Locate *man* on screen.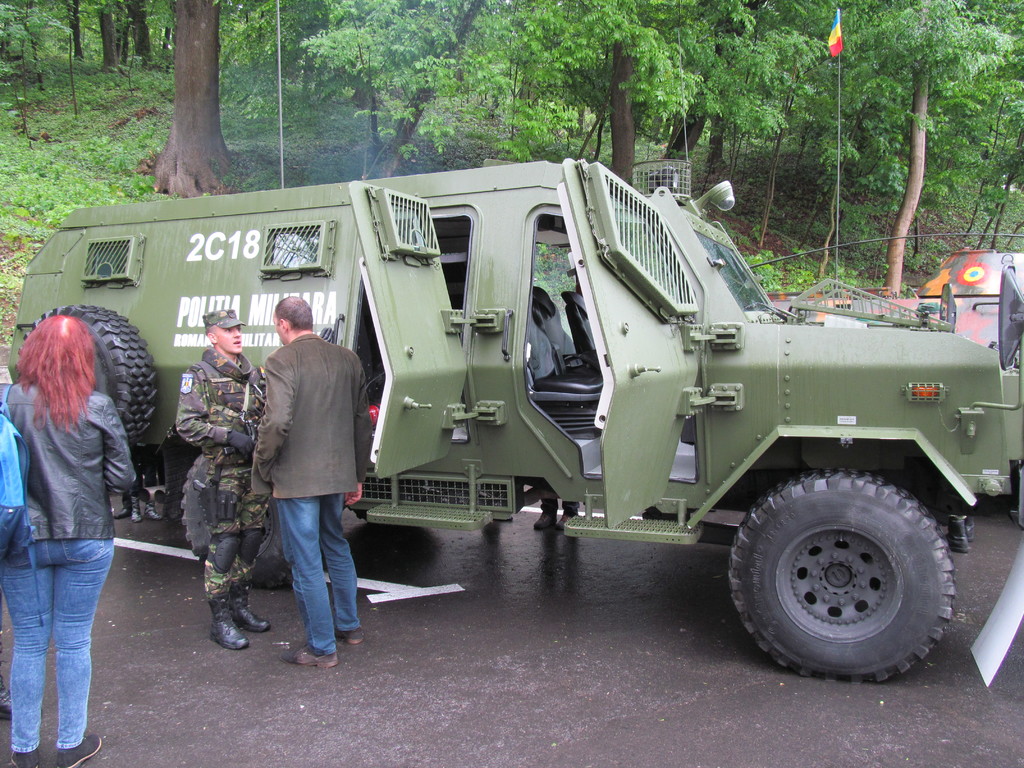
On screen at bbox(176, 307, 266, 651).
